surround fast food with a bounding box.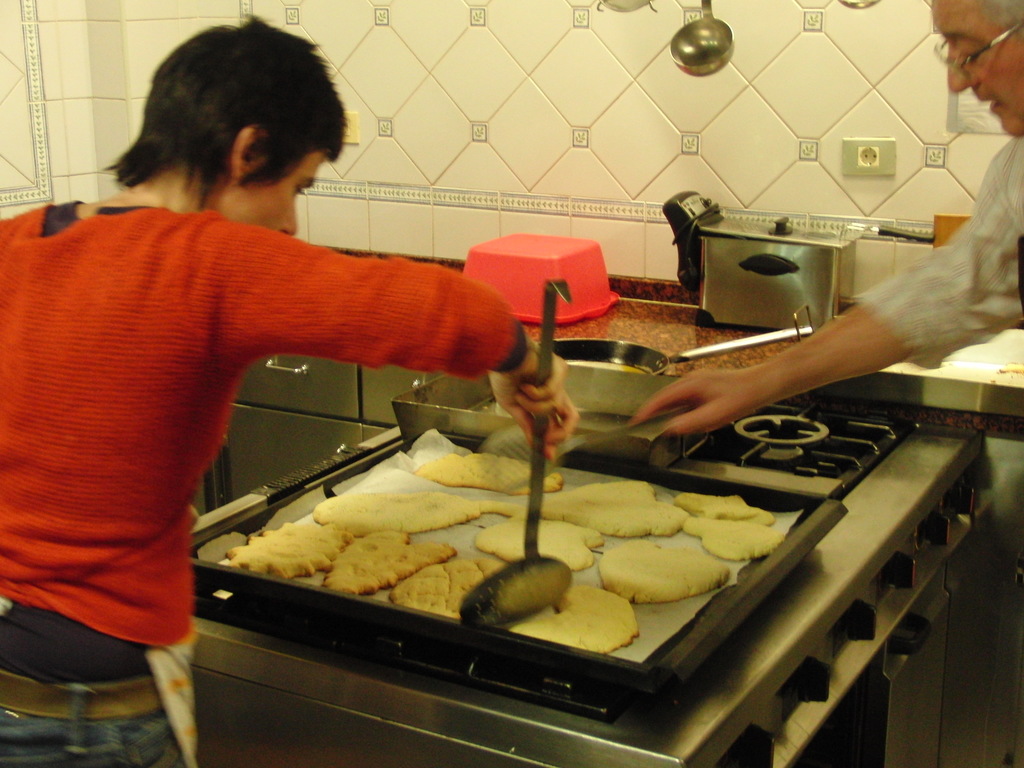
<box>310,489,482,536</box>.
